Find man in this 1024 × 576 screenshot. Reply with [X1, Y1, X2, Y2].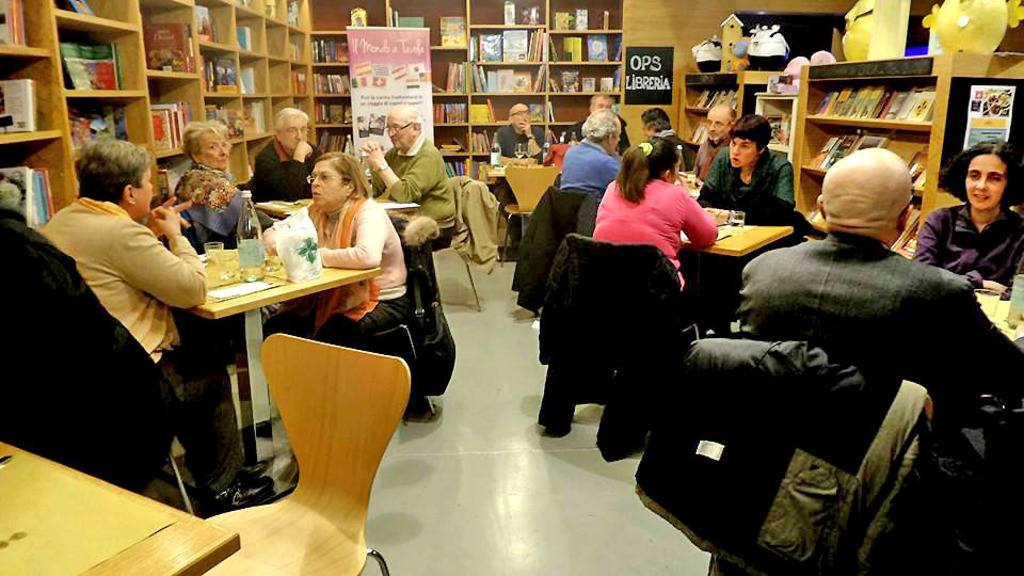
[733, 150, 1008, 491].
